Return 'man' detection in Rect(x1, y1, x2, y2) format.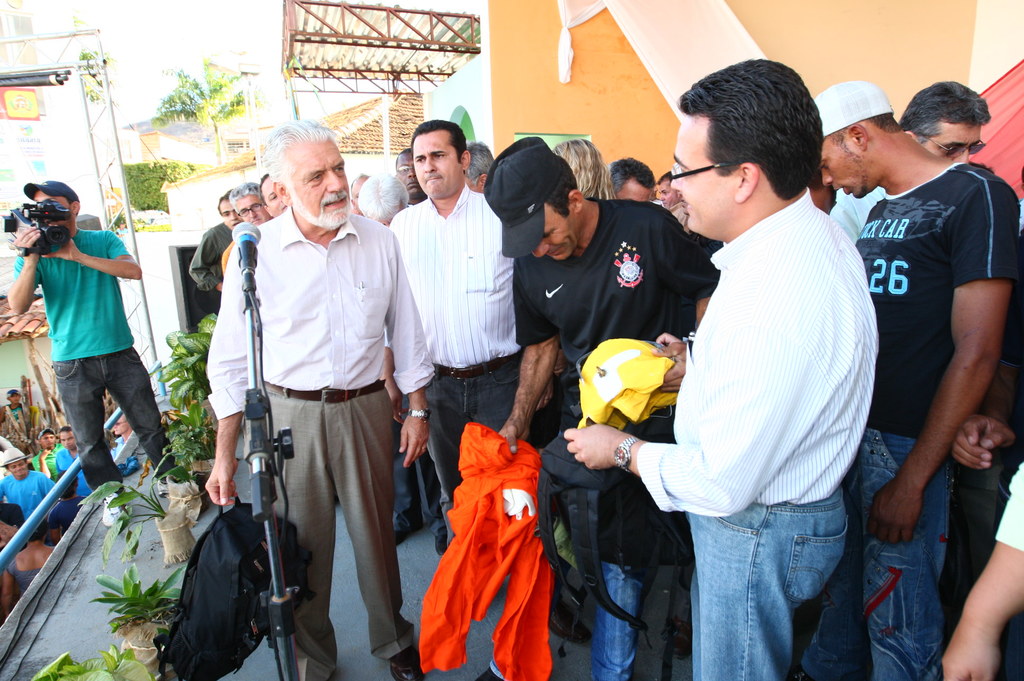
Rect(193, 225, 234, 296).
